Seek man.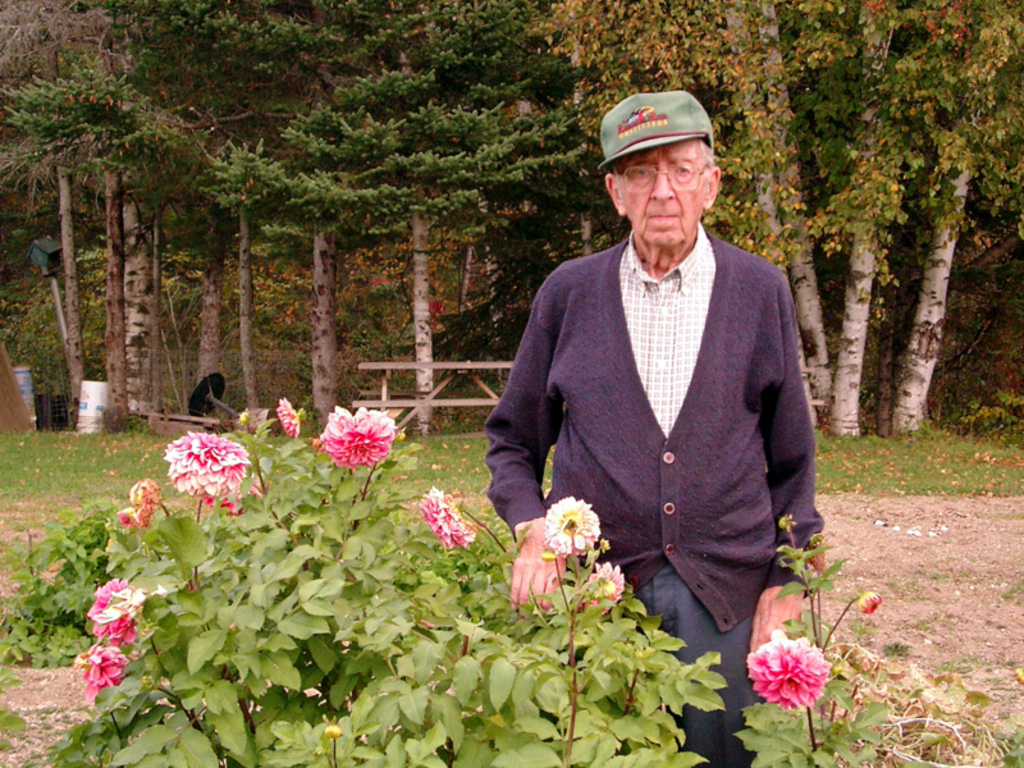
<bbox>492, 79, 814, 727</bbox>.
